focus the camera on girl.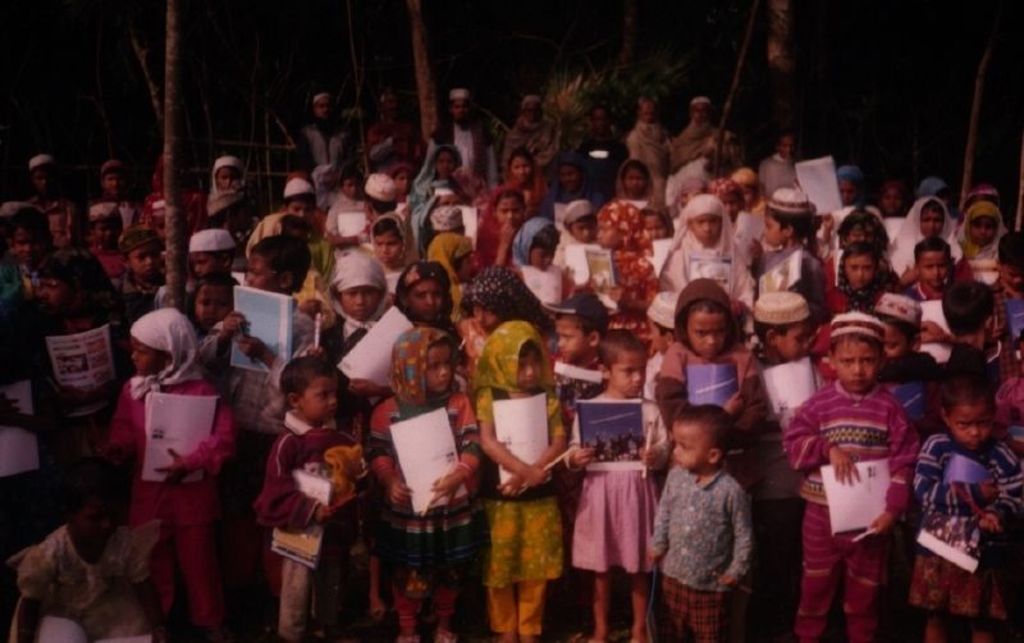
Focus region: [453,263,557,384].
